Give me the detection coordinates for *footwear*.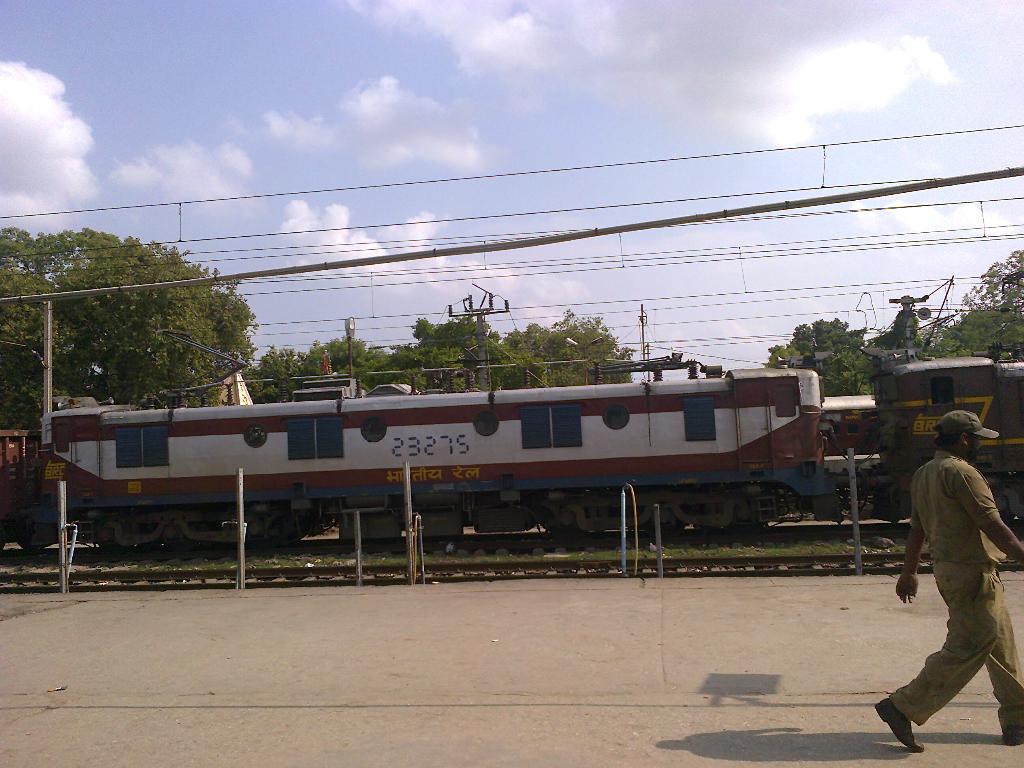
[878,695,922,748].
